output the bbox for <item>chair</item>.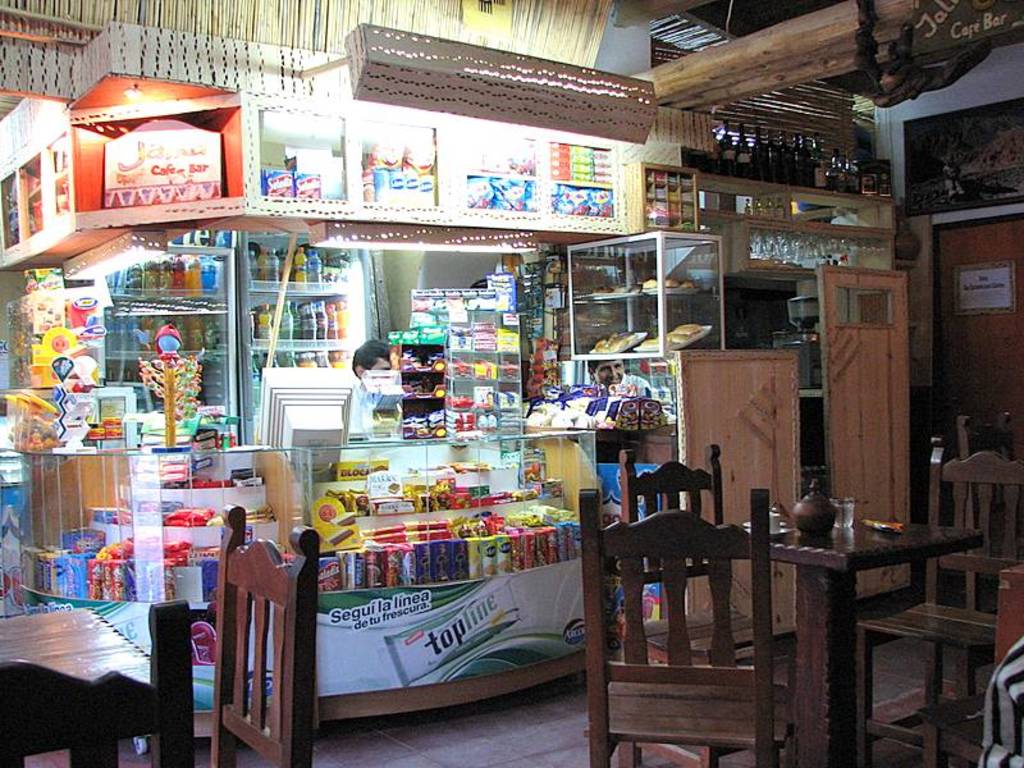
887/562/1023/767.
